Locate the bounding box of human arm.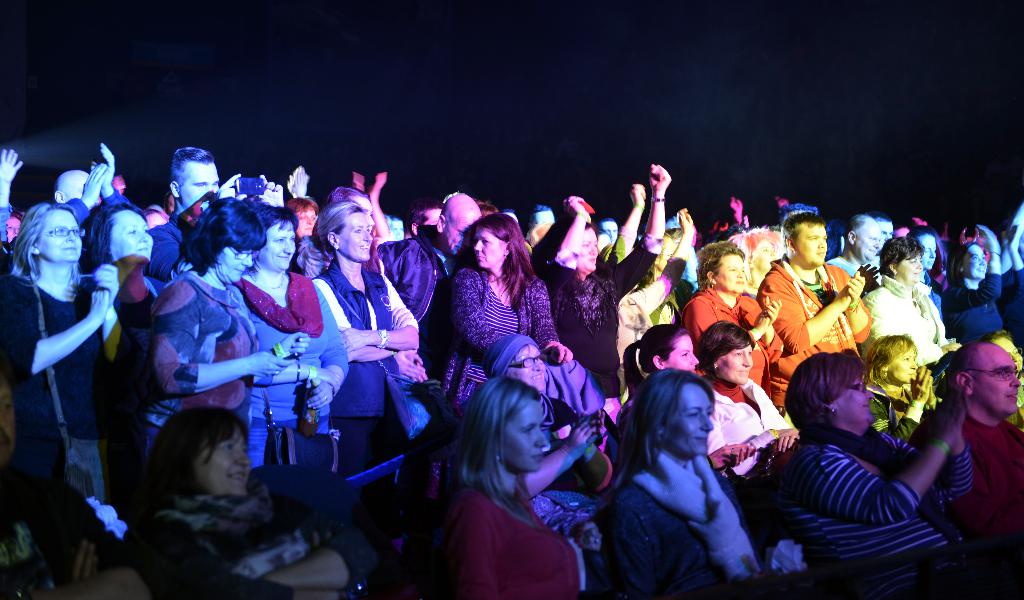
Bounding box: [left=263, top=331, right=314, bottom=360].
